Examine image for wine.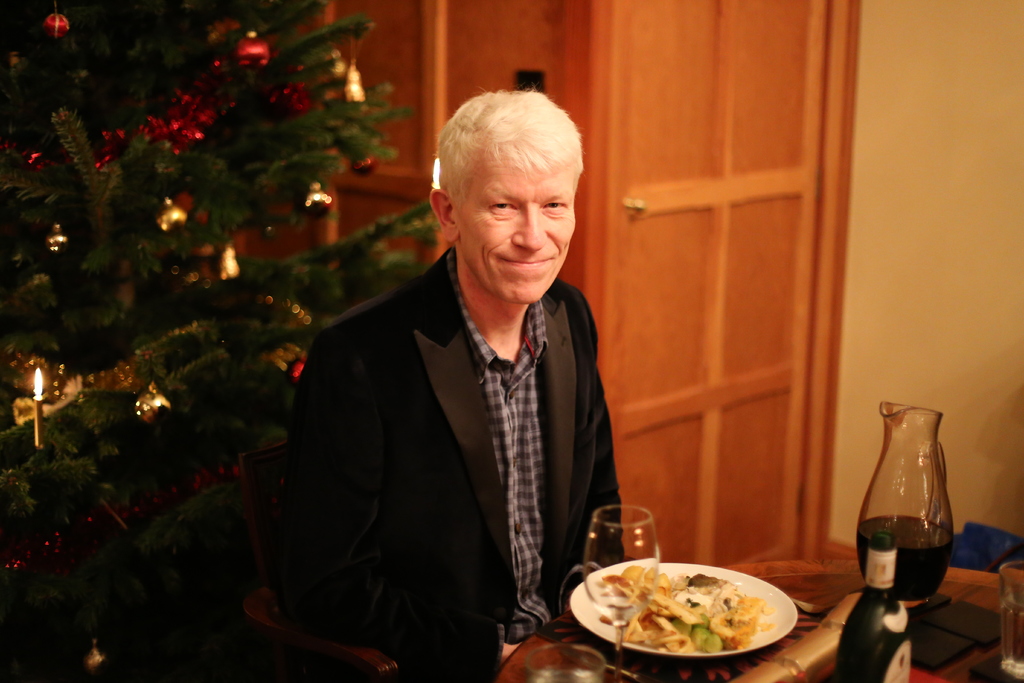
Examination result: [left=847, top=507, right=955, bottom=609].
